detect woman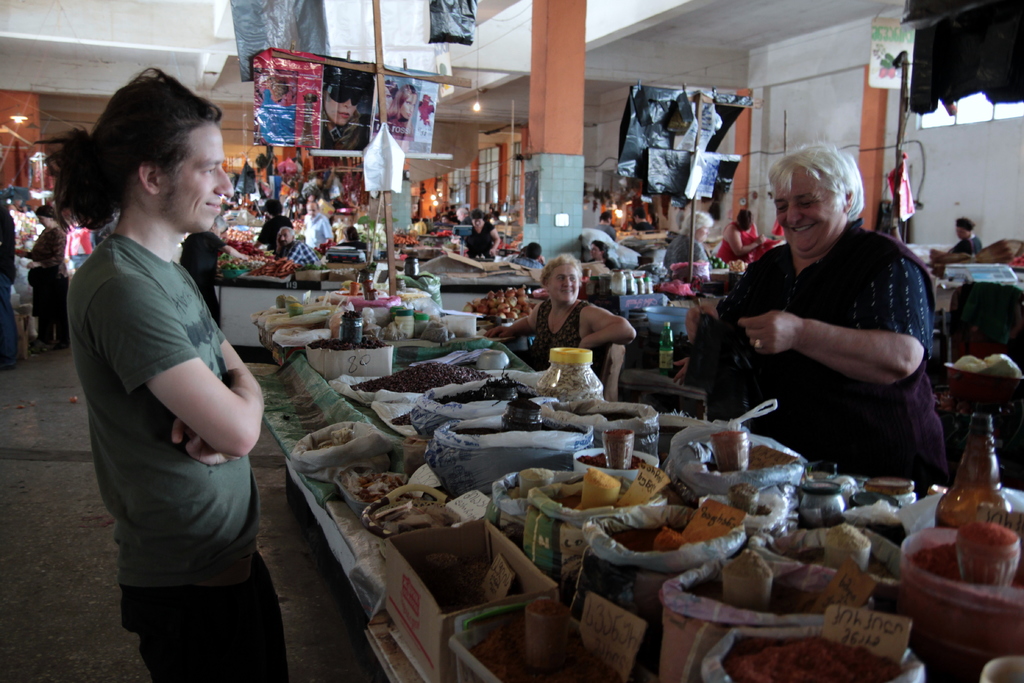
bbox=[714, 129, 948, 513]
